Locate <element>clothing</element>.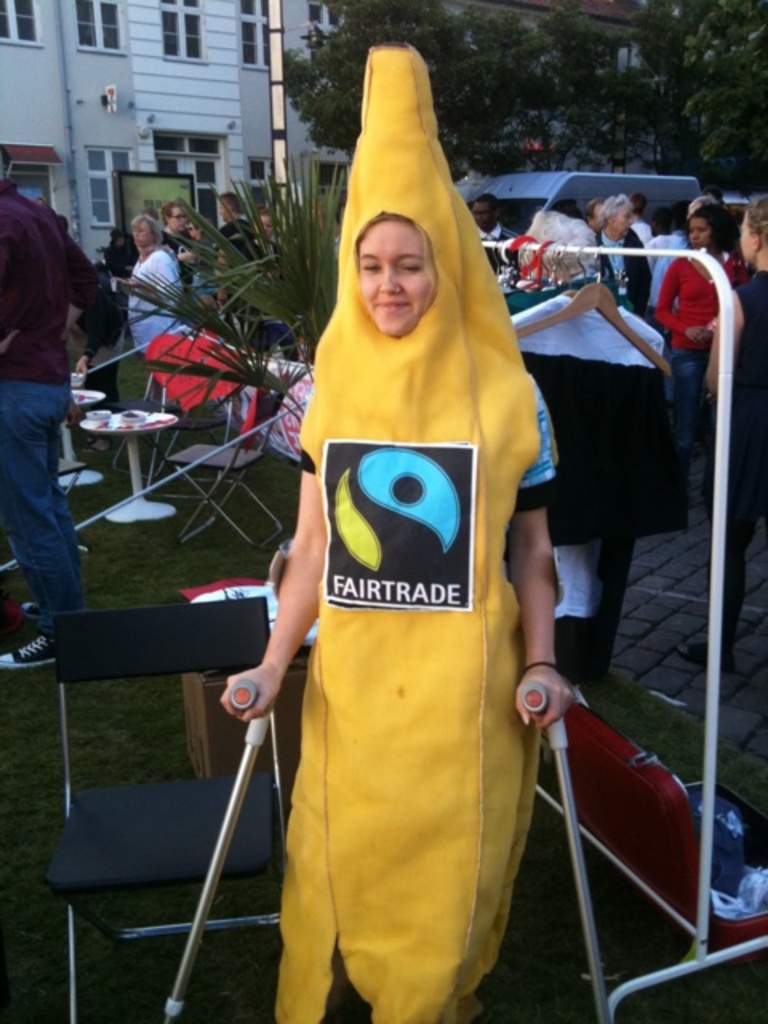
Bounding box: select_region(632, 219, 651, 242).
